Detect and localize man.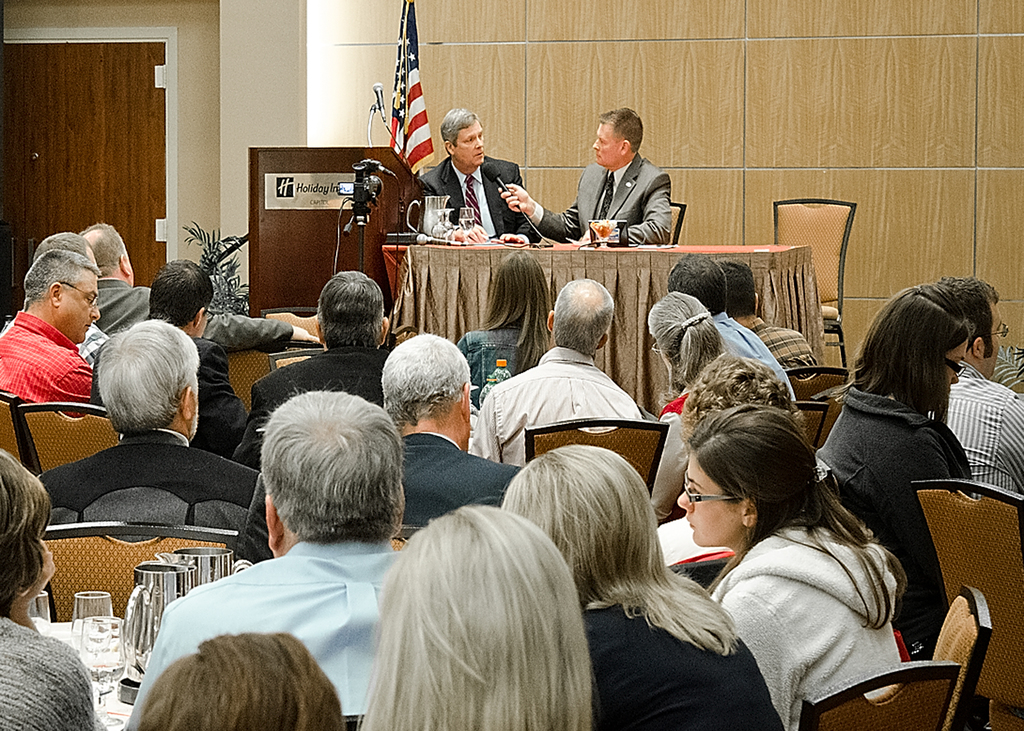
Localized at {"left": 420, "top": 106, "right": 556, "bottom": 248}.
